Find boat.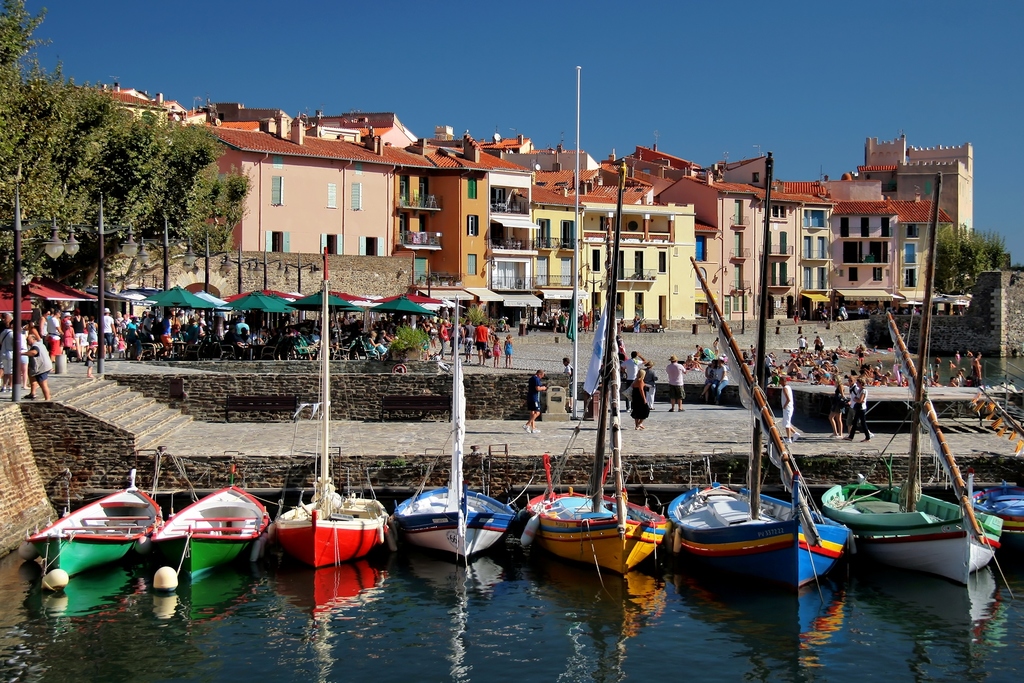
rect(821, 467, 1010, 593).
